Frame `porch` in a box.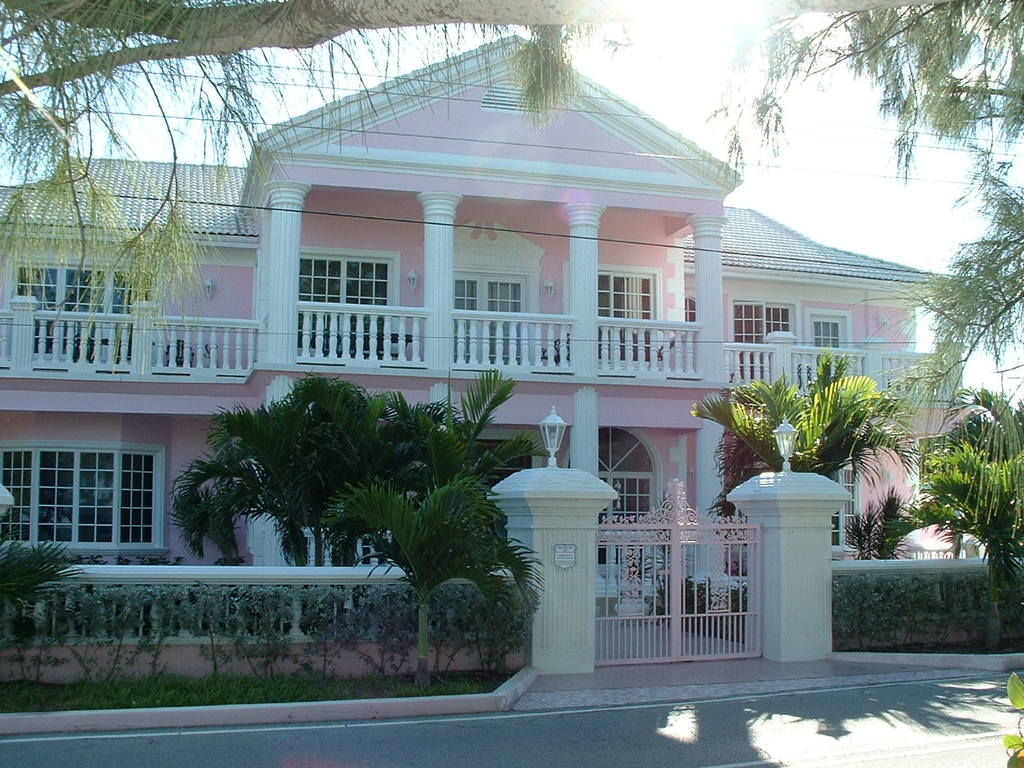
0,540,1018,730.
